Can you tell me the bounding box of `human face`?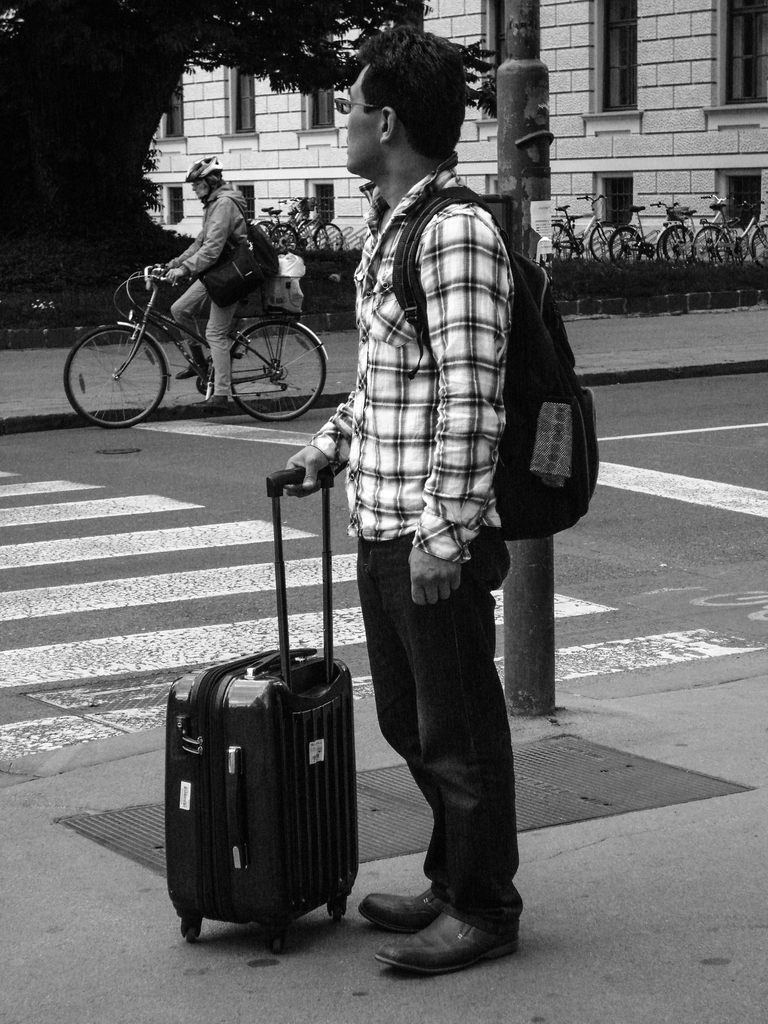
[346, 59, 381, 178].
